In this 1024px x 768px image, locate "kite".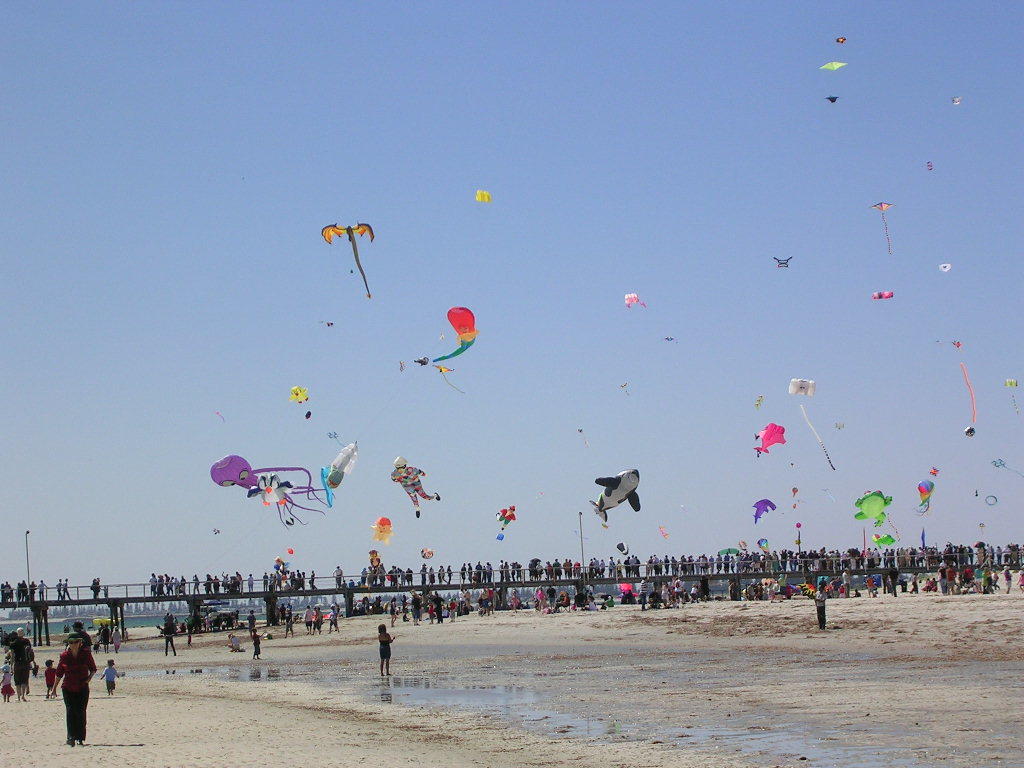
Bounding box: x1=959, y1=425, x2=981, y2=441.
